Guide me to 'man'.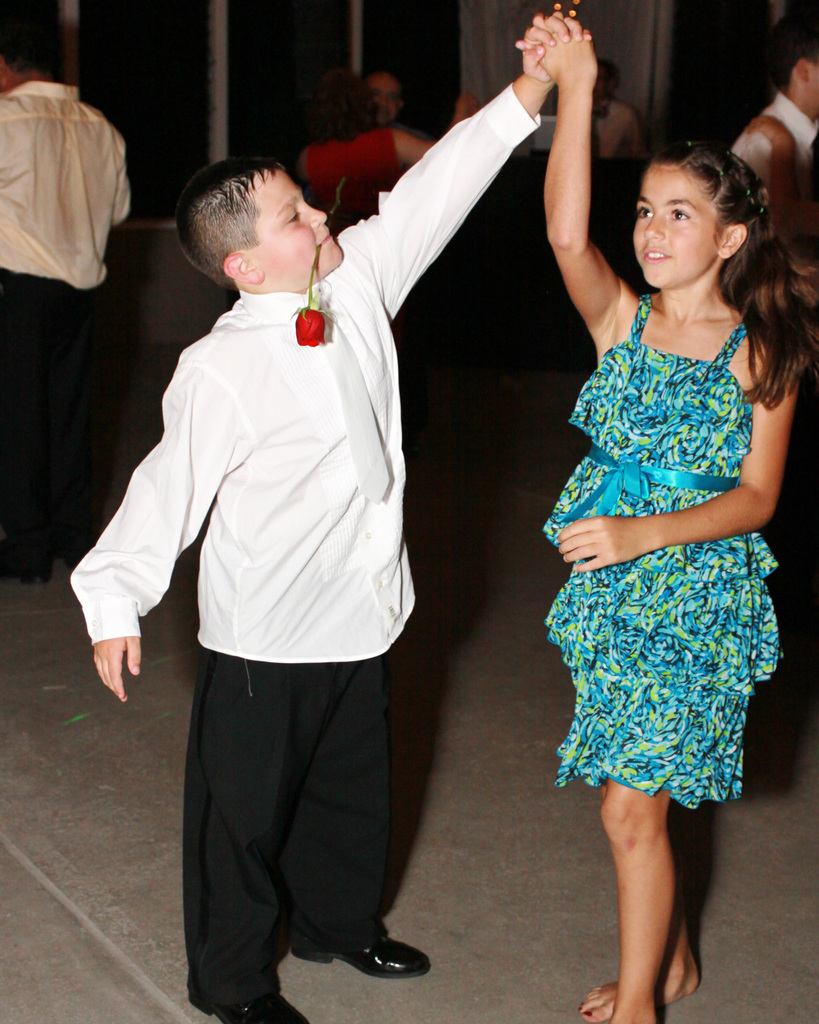
Guidance: <box>723,0,818,767</box>.
